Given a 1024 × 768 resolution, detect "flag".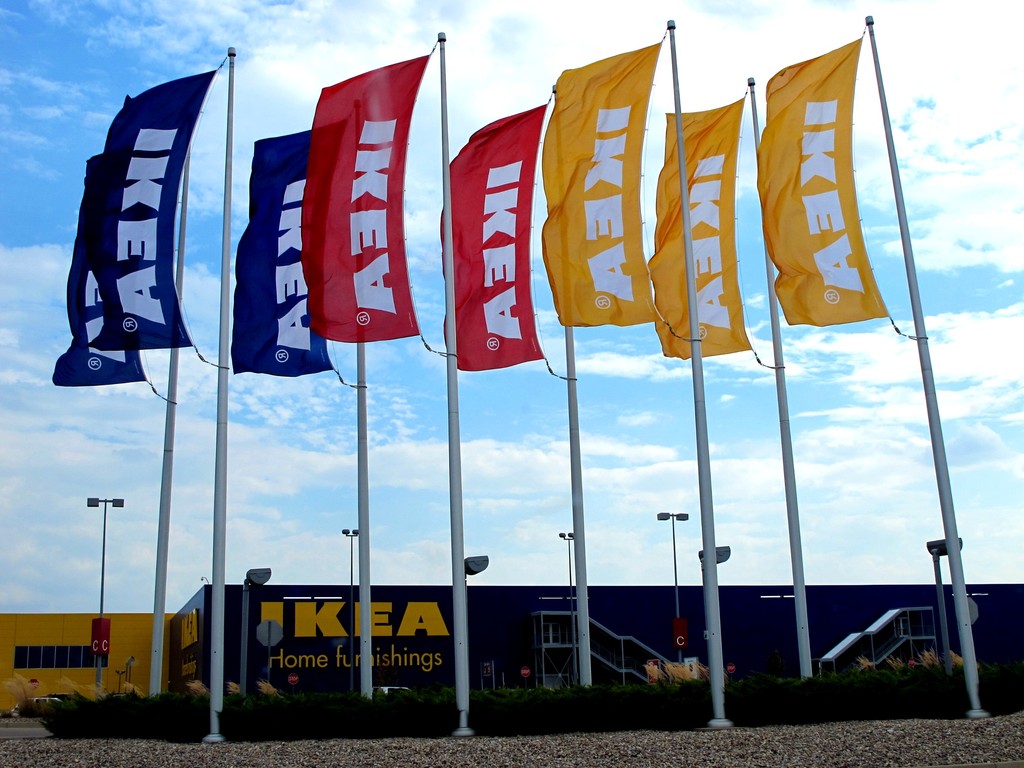
x1=230, y1=114, x2=351, y2=387.
